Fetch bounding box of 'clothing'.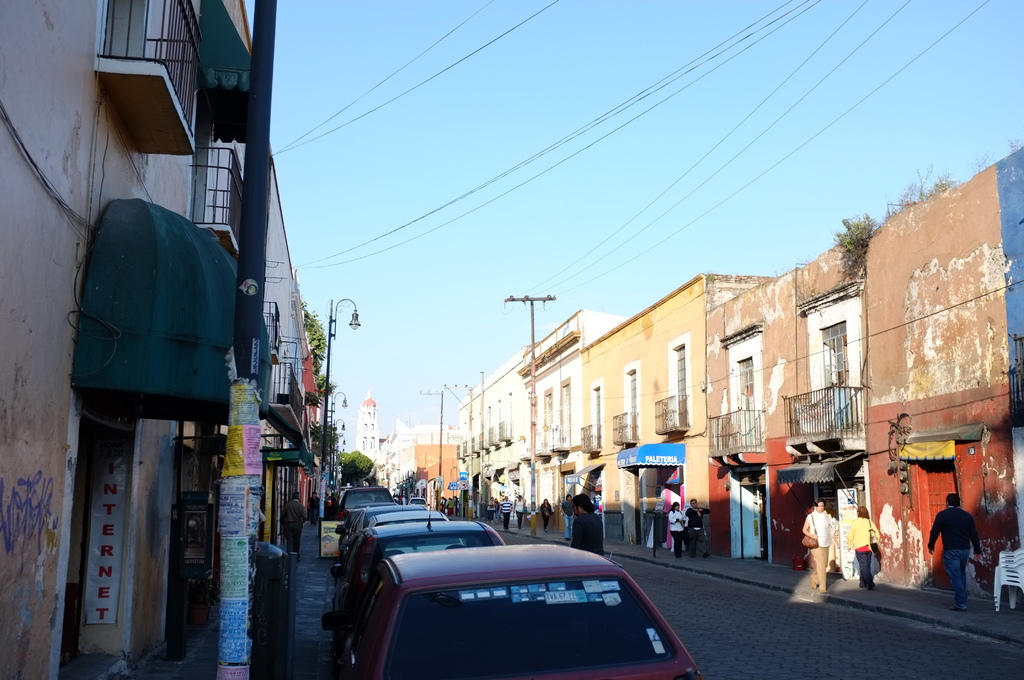
Bbox: BBox(561, 499, 574, 541).
